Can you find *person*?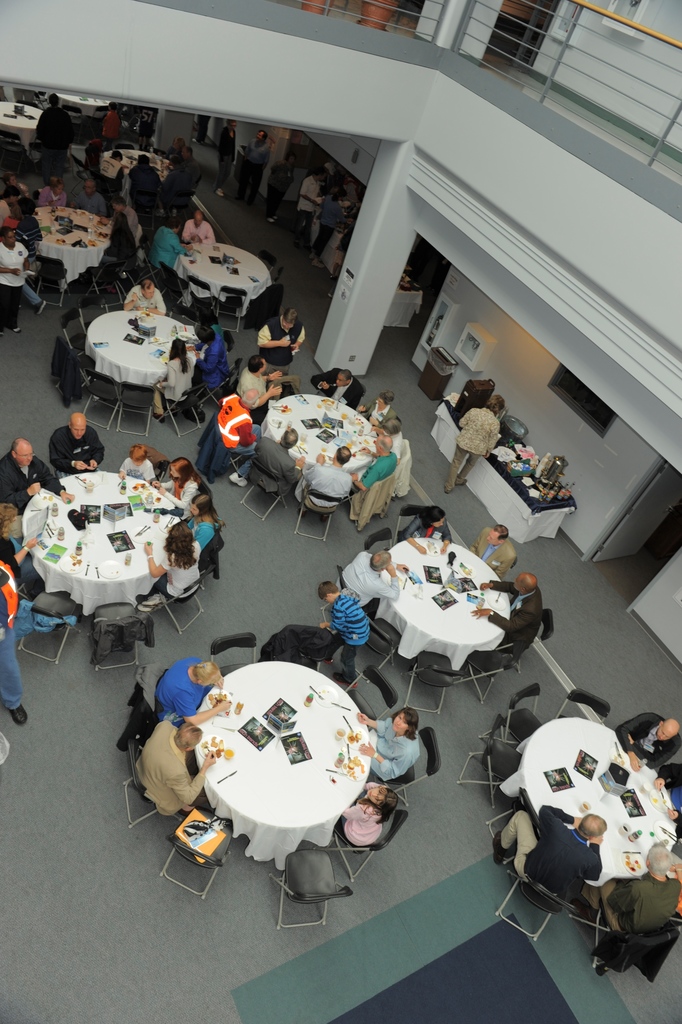
Yes, bounding box: Rect(298, 441, 377, 517).
